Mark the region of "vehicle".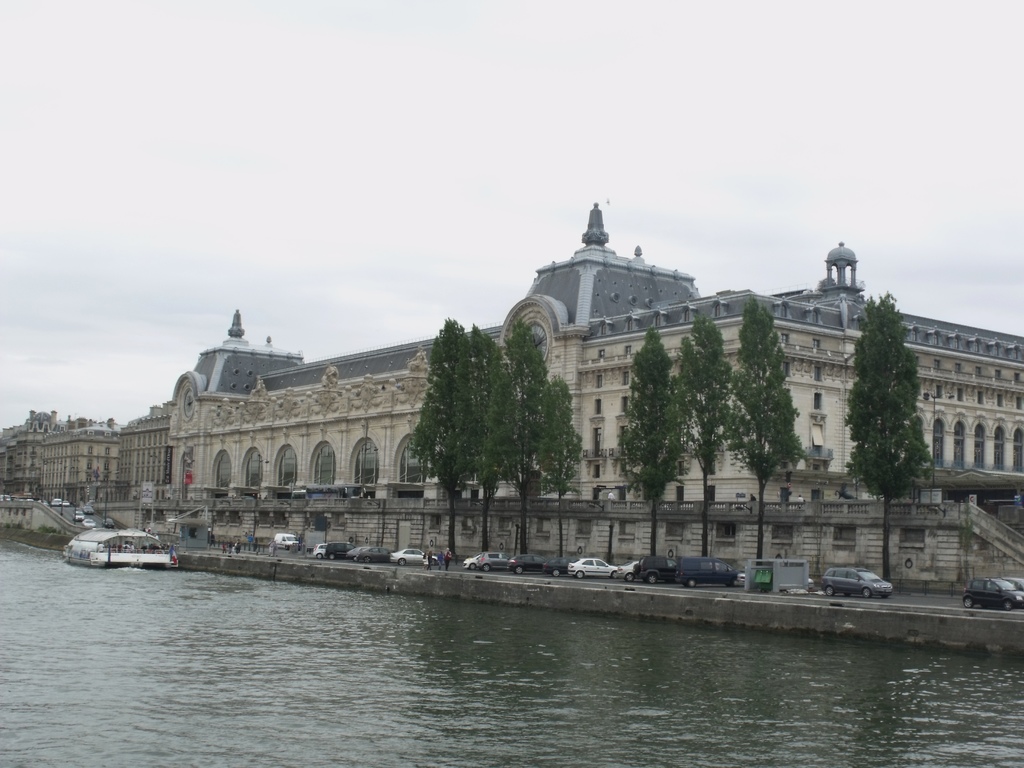
Region: bbox(350, 542, 392, 563).
